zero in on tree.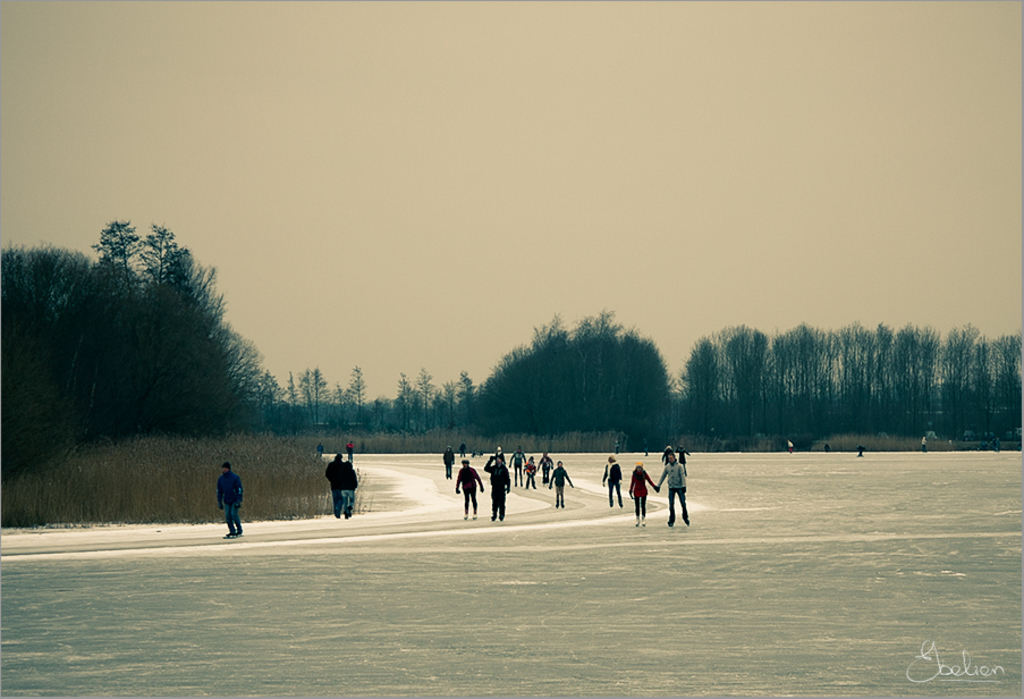
Zeroed in: l=416, t=365, r=434, b=435.
